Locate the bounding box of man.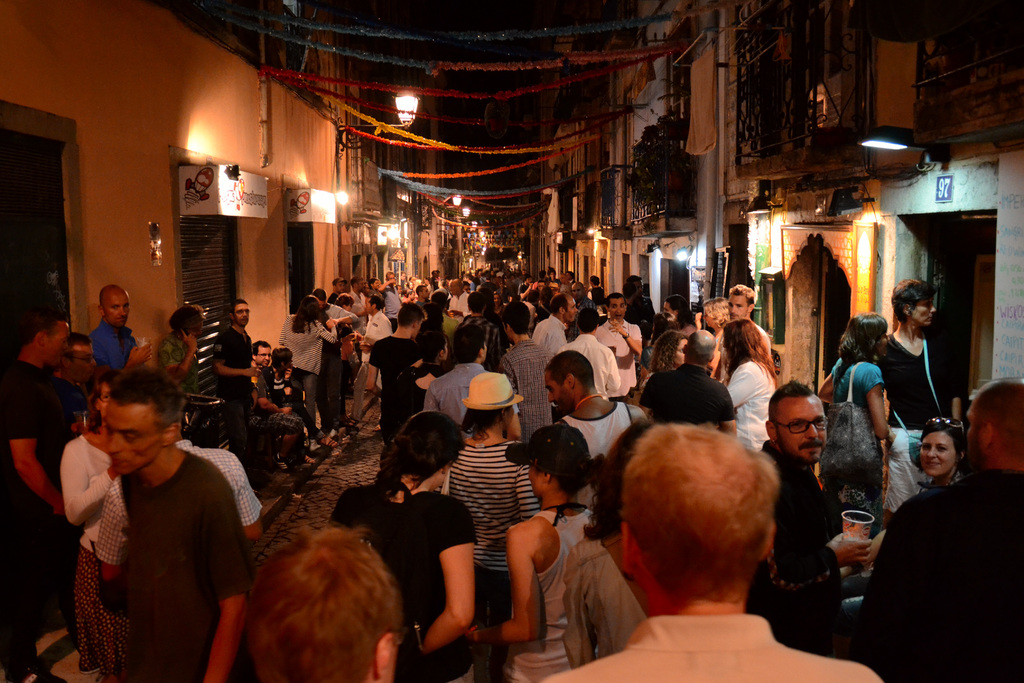
Bounding box: <bbox>724, 285, 774, 364</bbox>.
